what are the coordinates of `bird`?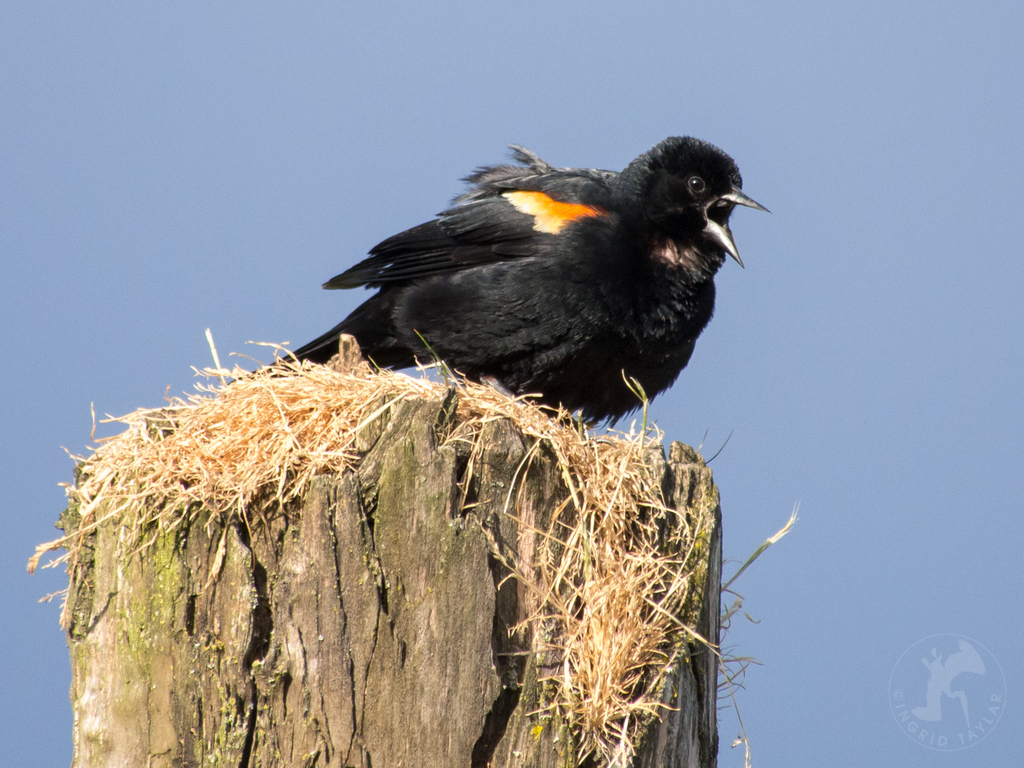
[223, 130, 773, 436].
